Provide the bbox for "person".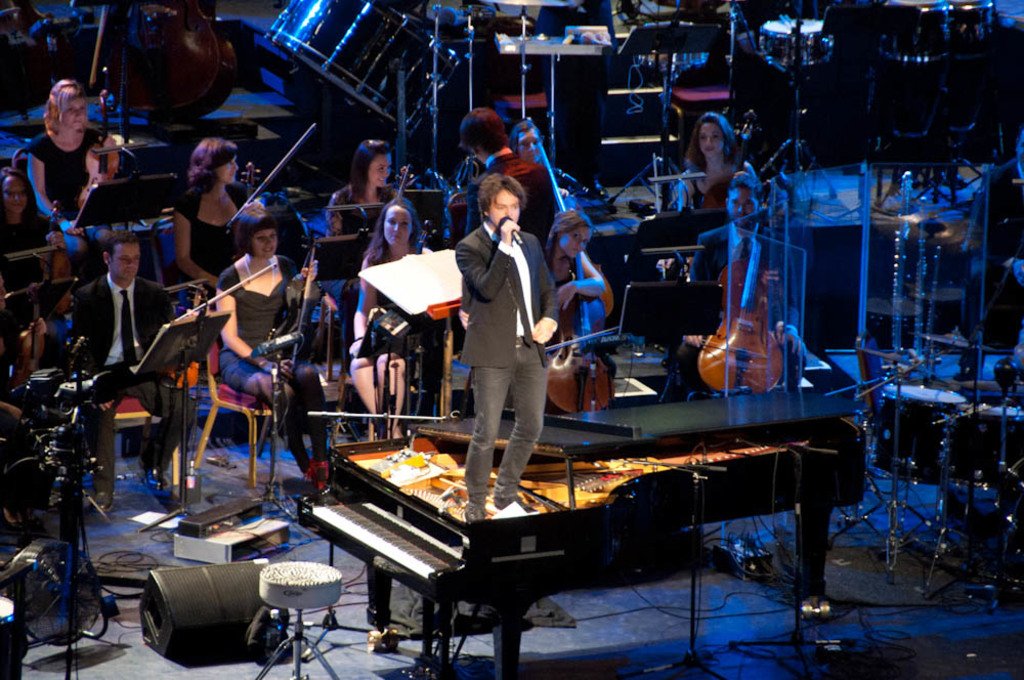
346 195 447 438.
